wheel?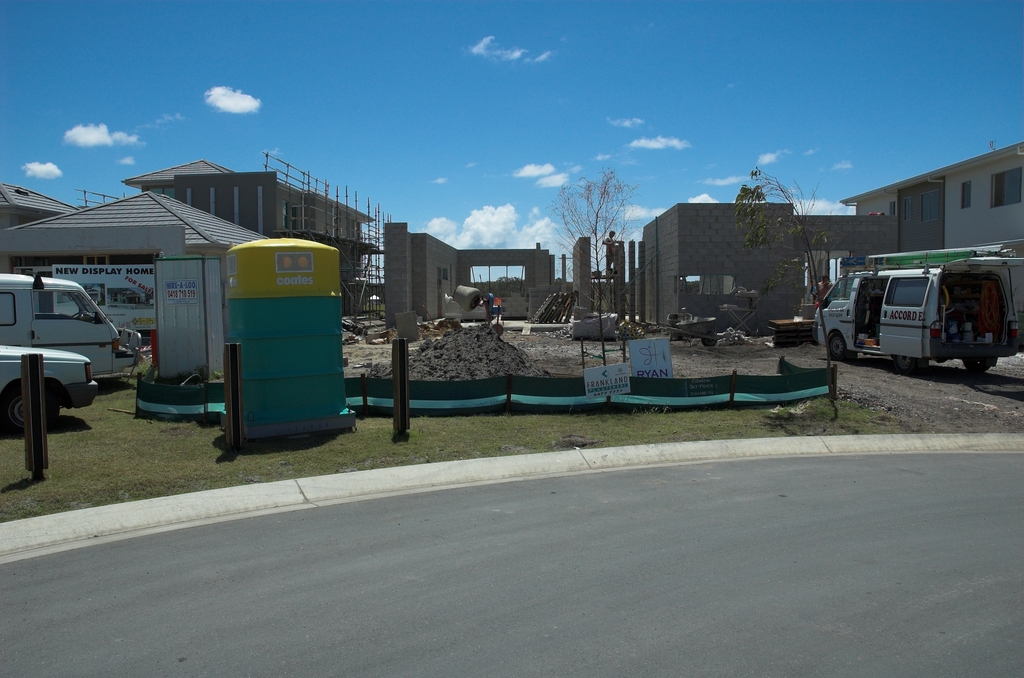
(x1=968, y1=357, x2=993, y2=372)
